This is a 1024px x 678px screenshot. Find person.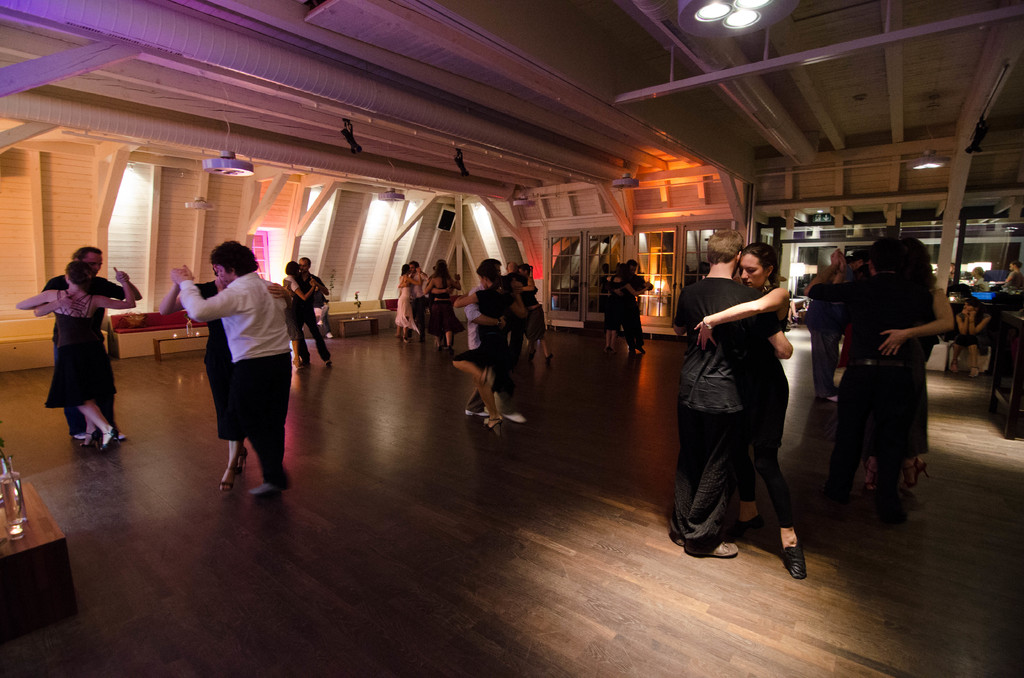
Bounding box: x1=31 y1=246 x2=144 y2=448.
